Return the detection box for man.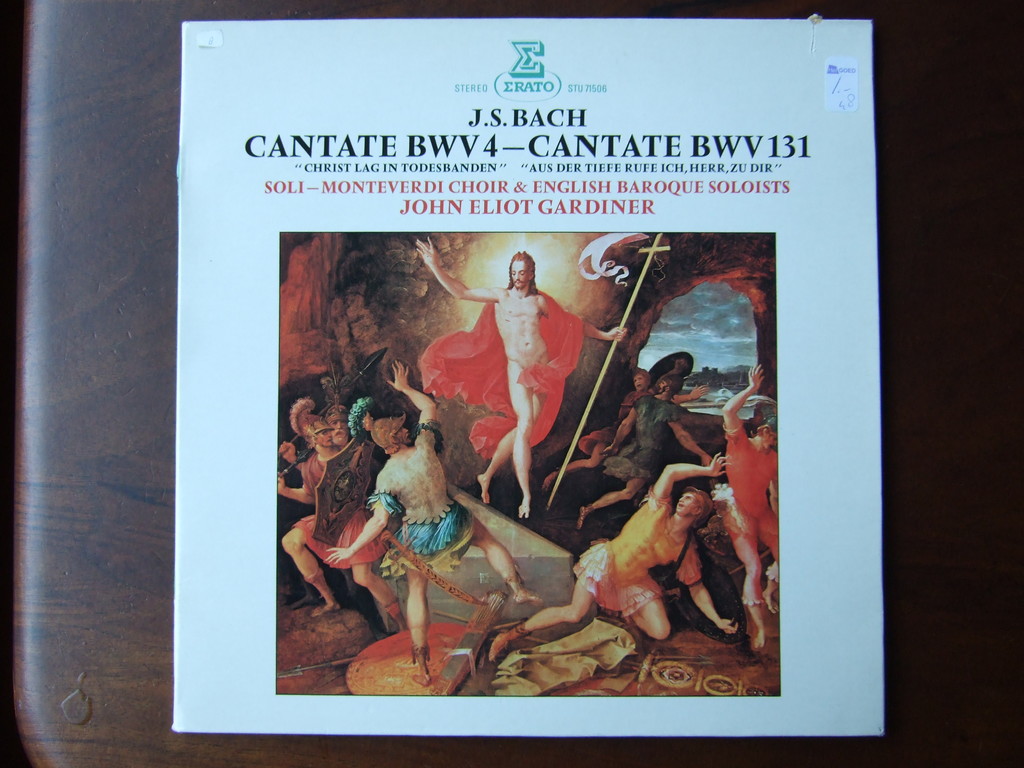
region(275, 365, 403, 600).
